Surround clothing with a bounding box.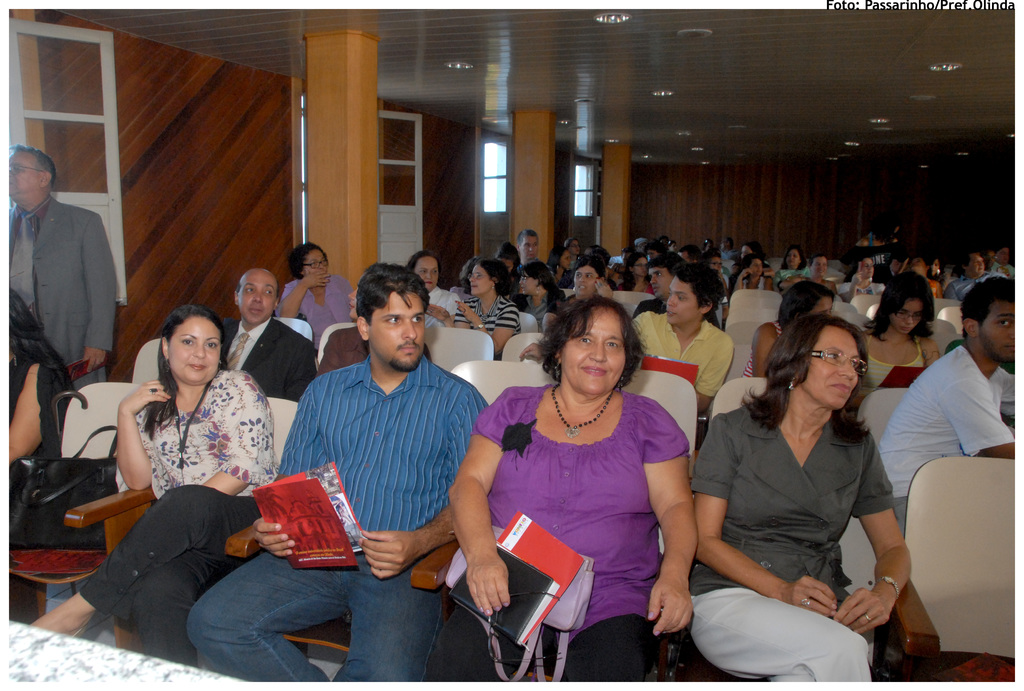
[left=223, top=316, right=318, bottom=402].
